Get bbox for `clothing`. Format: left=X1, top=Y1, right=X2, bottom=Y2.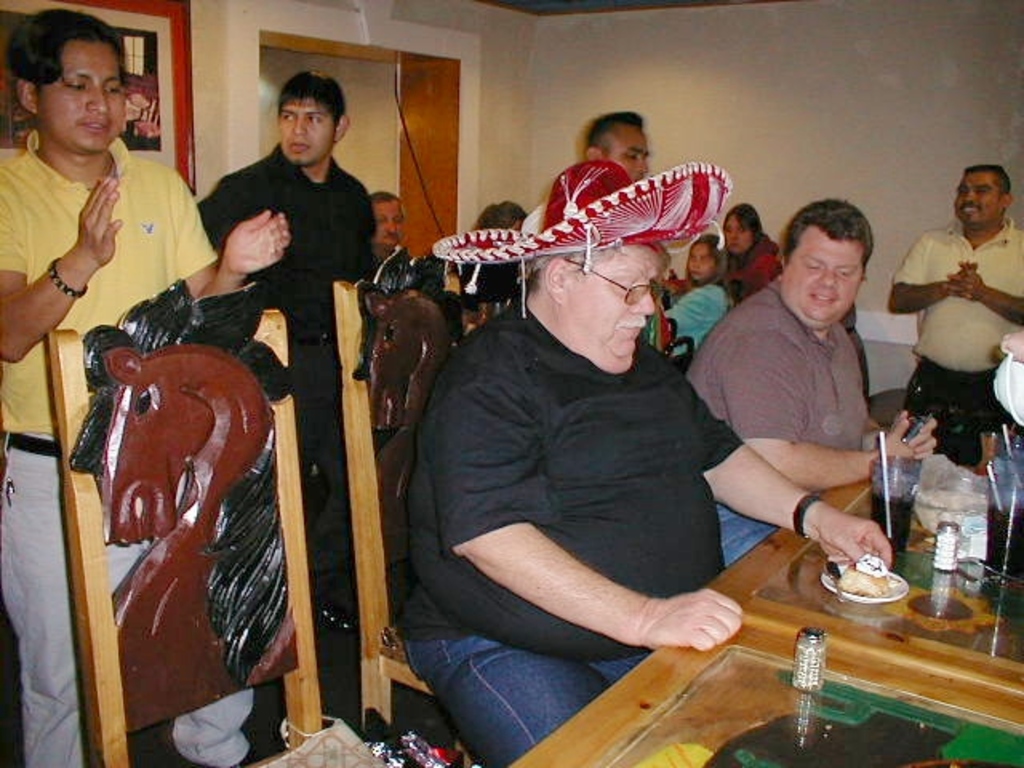
left=389, top=280, right=744, bottom=765.
